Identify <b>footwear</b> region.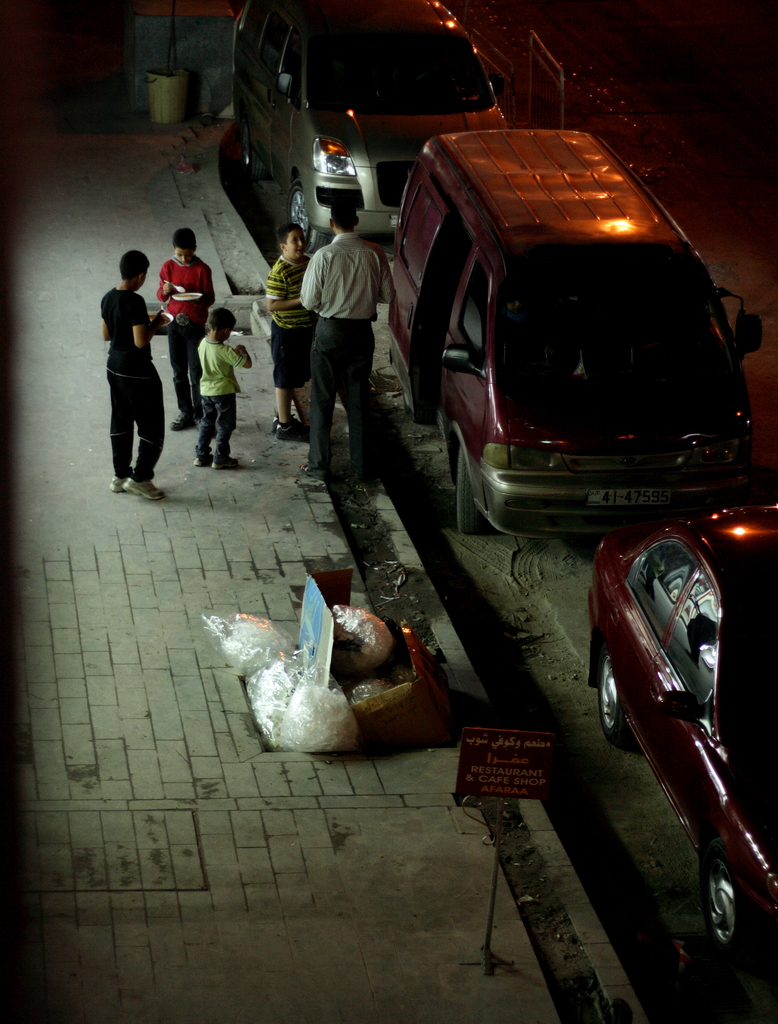
Region: x1=300, y1=462, x2=327, y2=478.
